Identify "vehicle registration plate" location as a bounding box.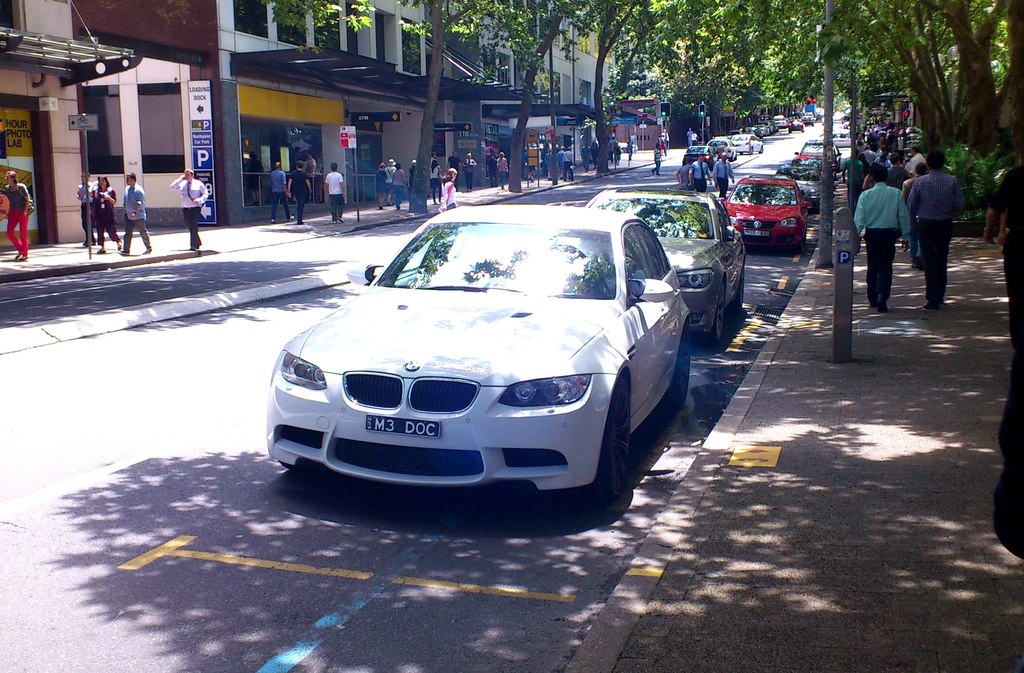
BBox(367, 410, 442, 438).
